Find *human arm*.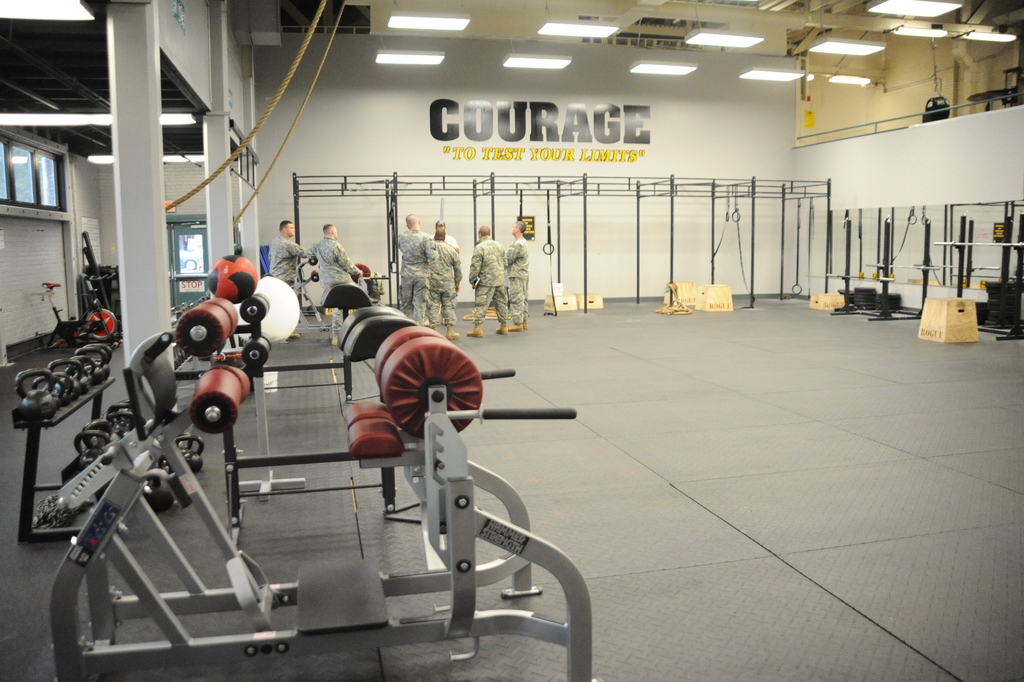
(left=424, top=238, right=434, bottom=259).
